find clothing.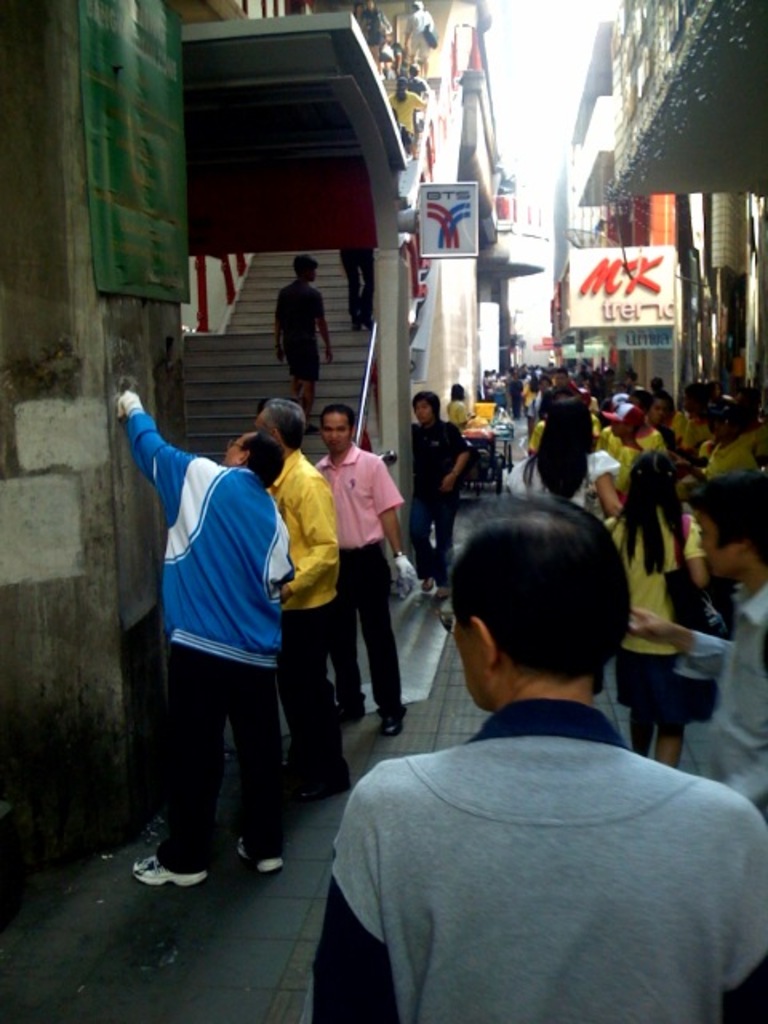
122 402 285 677.
